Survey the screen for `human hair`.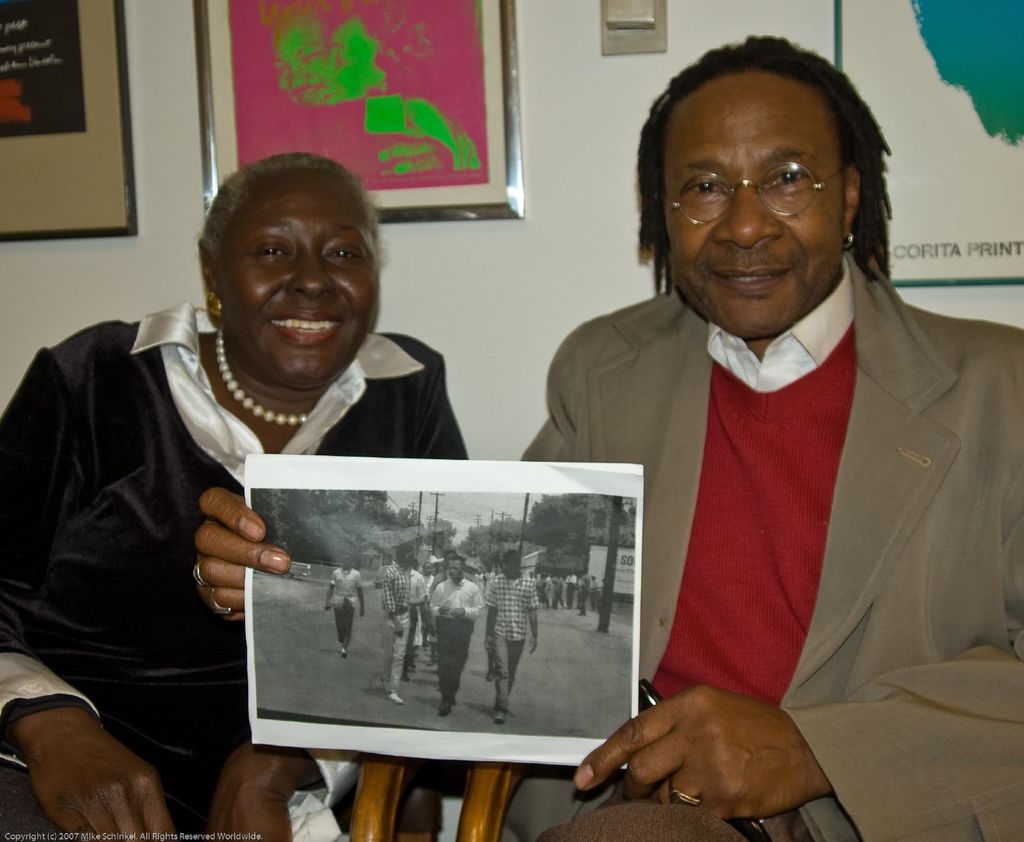
Survey found: [198, 154, 384, 279].
